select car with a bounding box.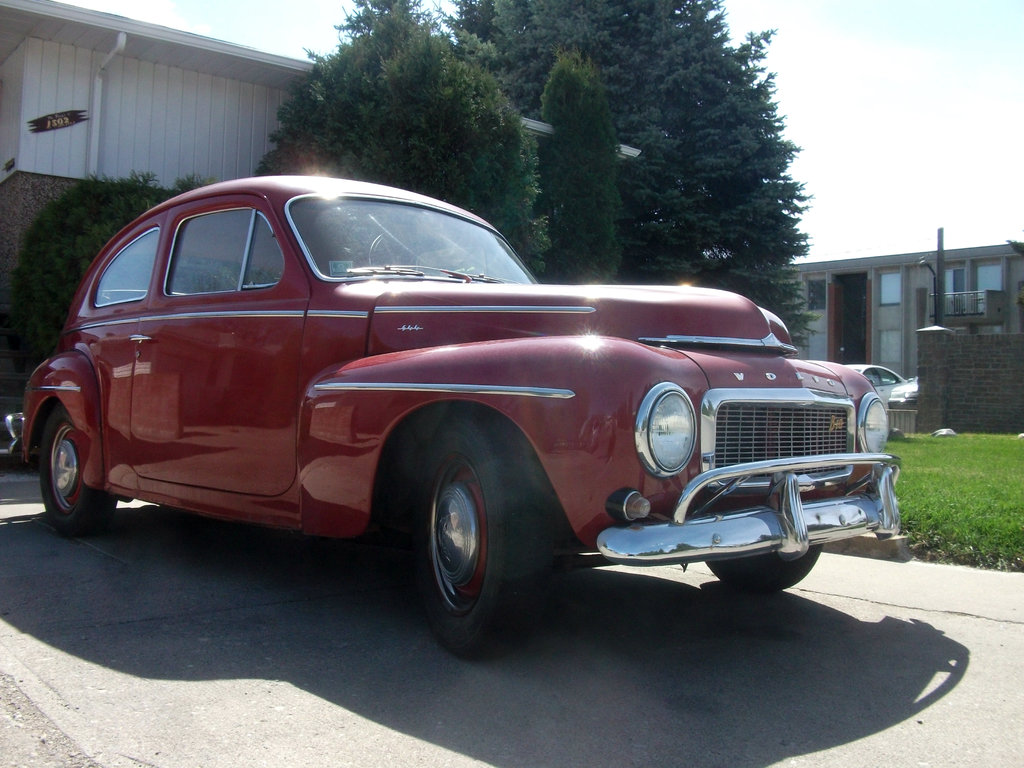
l=3, t=173, r=909, b=659.
